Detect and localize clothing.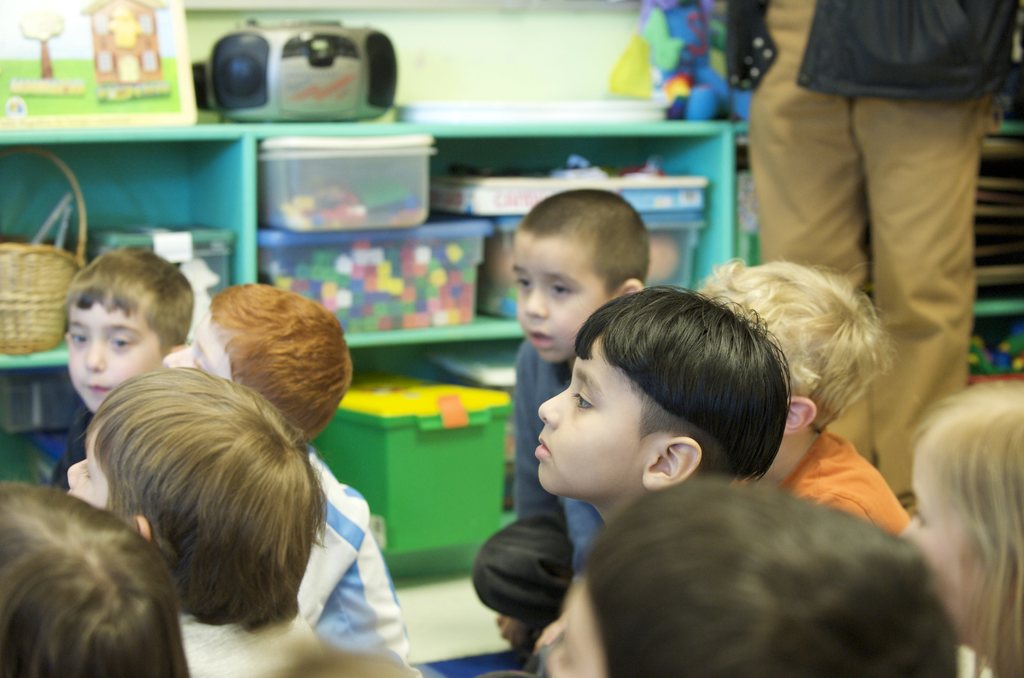
Localized at (left=471, top=339, right=608, bottom=632).
